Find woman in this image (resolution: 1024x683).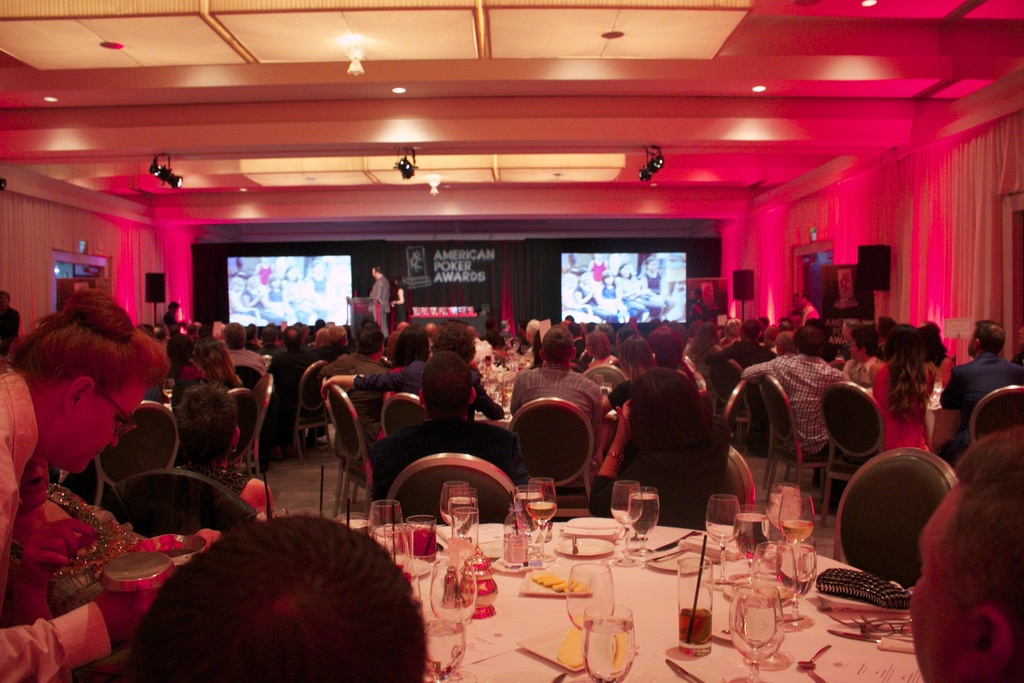
576, 272, 621, 324.
